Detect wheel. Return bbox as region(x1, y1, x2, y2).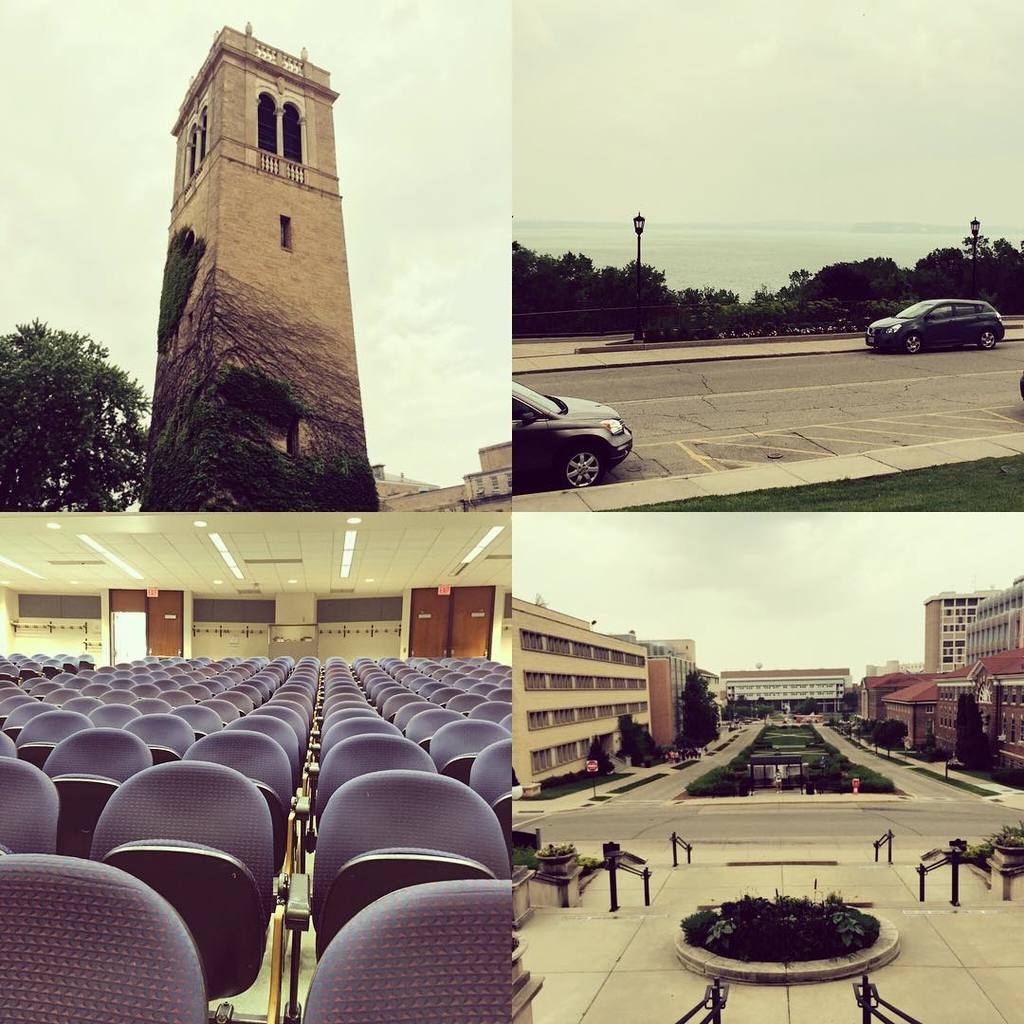
region(906, 331, 923, 351).
